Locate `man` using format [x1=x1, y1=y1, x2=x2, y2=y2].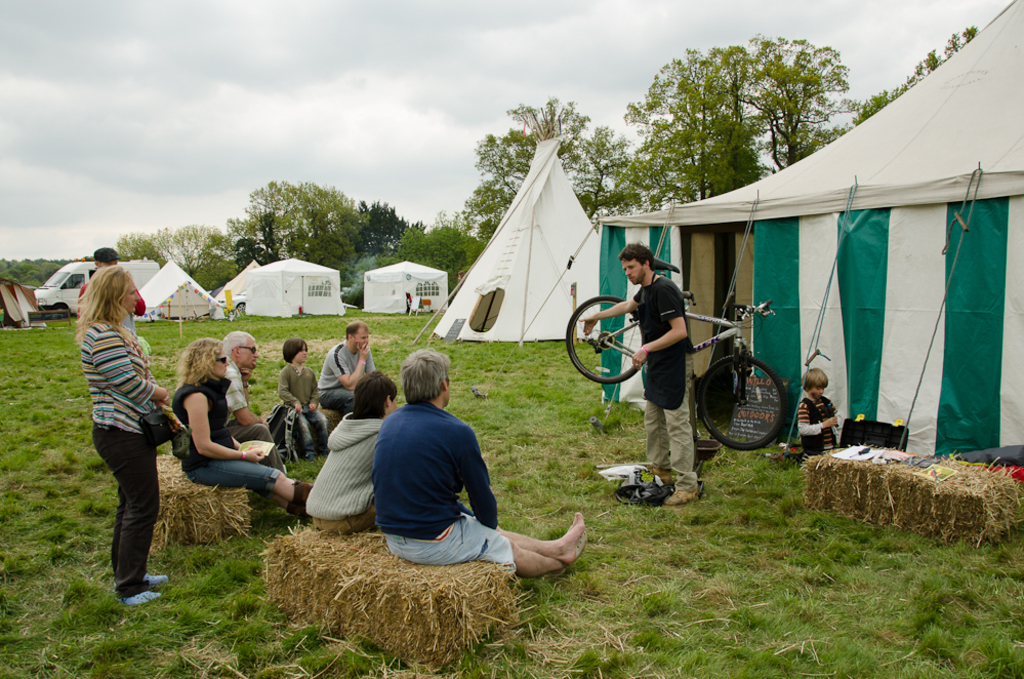
[x1=315, y1=321, x2=376, y2=412].
